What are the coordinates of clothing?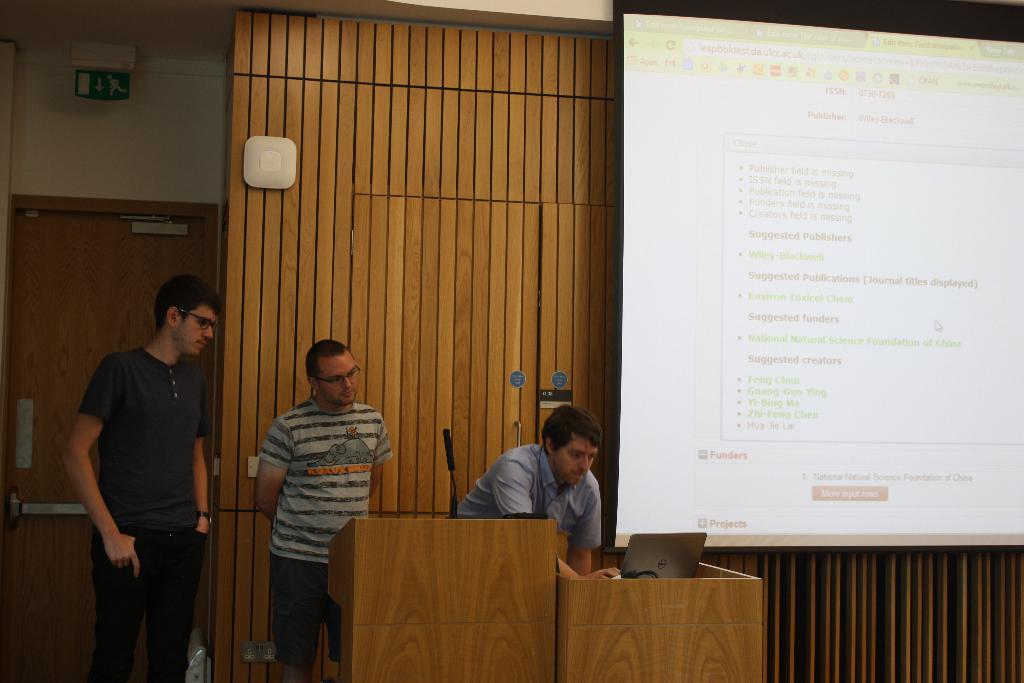
box=[261, 395, 395, 667].
